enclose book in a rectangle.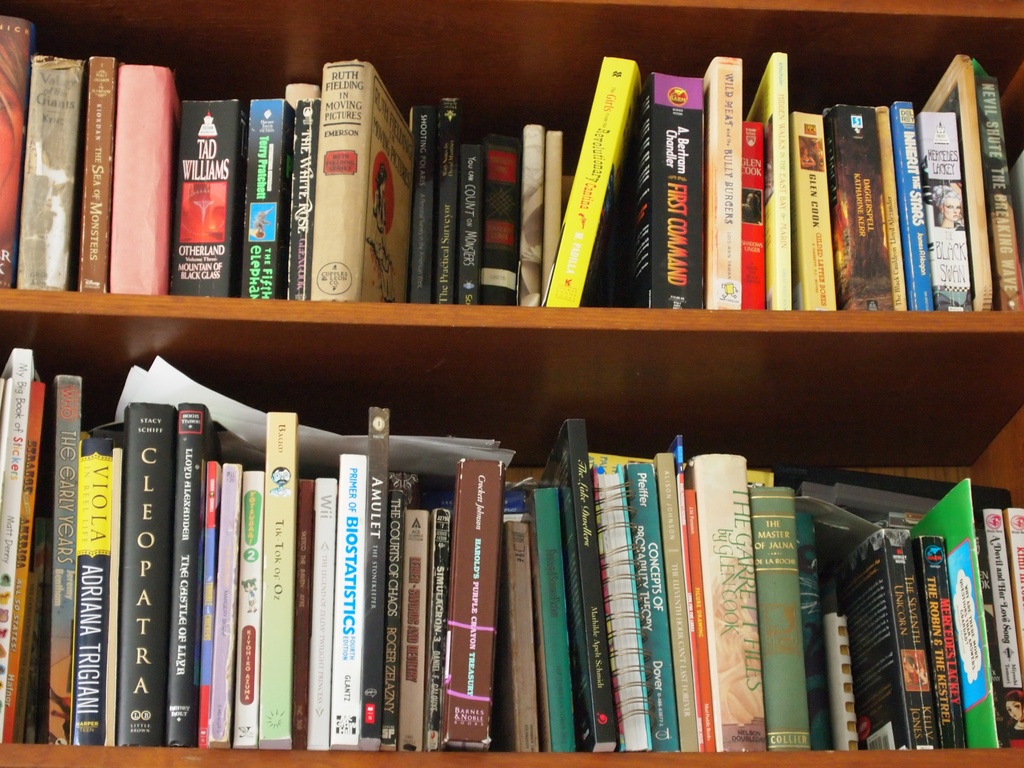
[x1=222, y1=461, x2=244, y2=740].
